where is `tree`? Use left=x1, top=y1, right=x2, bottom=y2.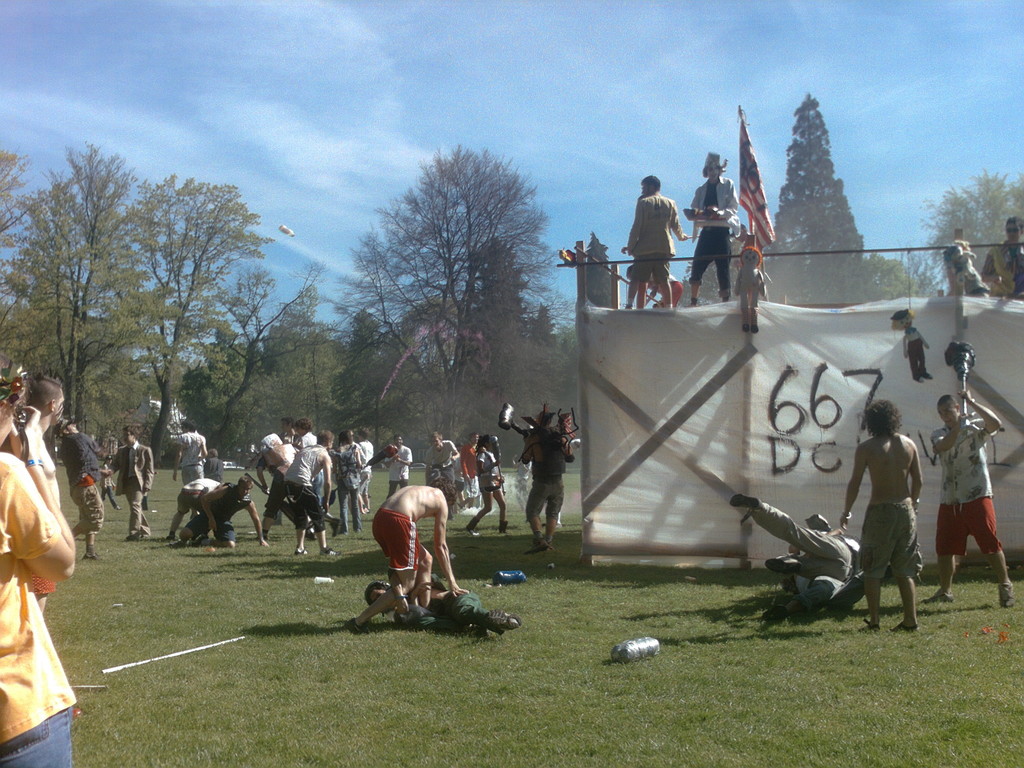
left=765, top=88, right=935, bottom=306.
